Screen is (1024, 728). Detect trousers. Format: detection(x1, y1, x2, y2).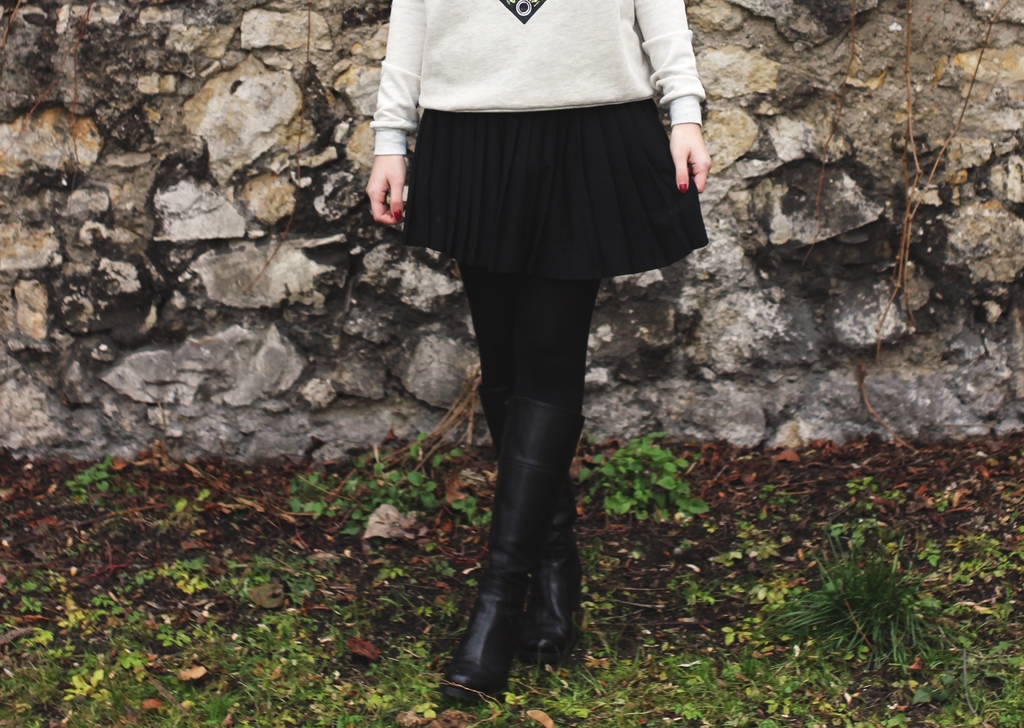
detection(454, 261, 595, 411).
